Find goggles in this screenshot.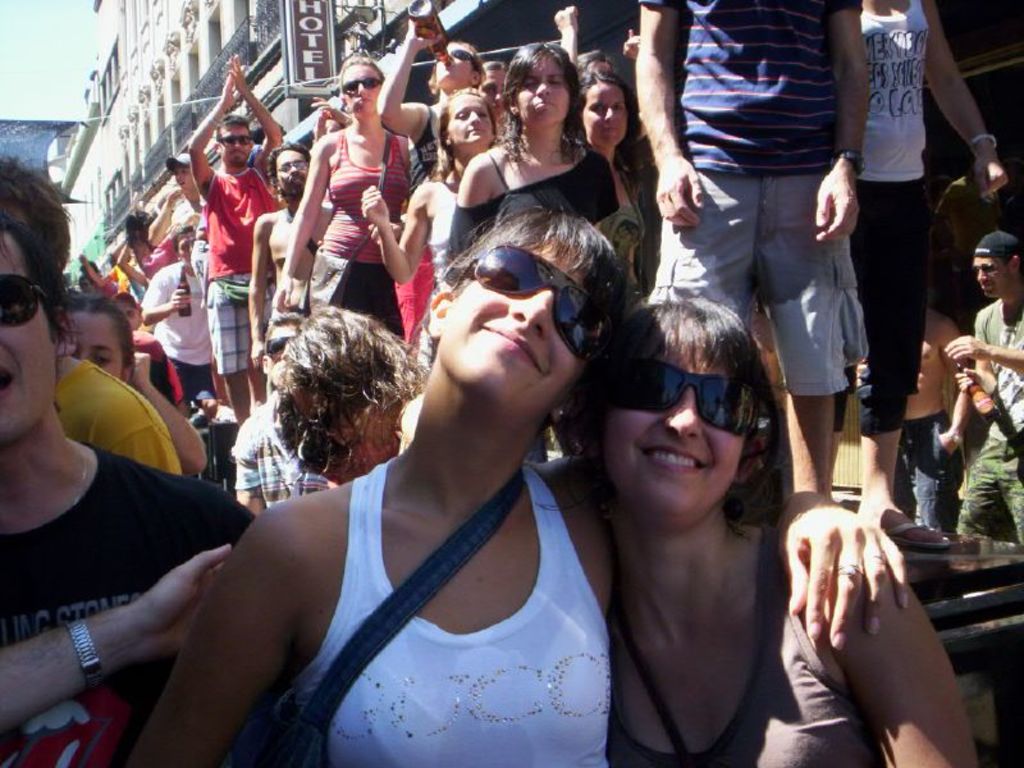
The bounding box for goggles is 609 371 754 439.
